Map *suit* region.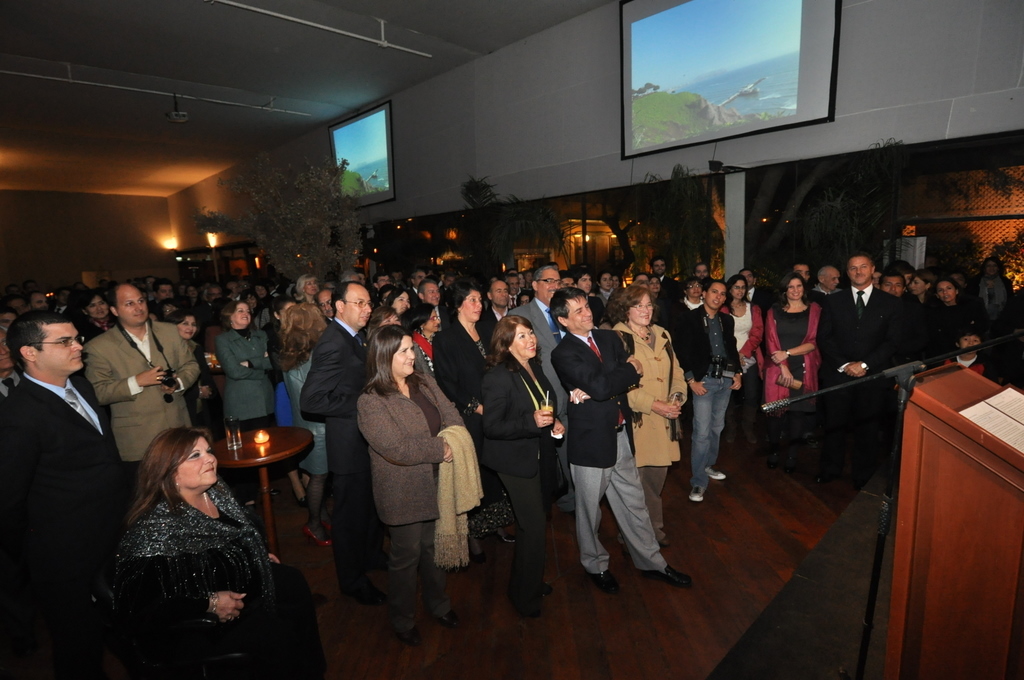
Mapped to left=352, top=385, right=465, bottom=628.
